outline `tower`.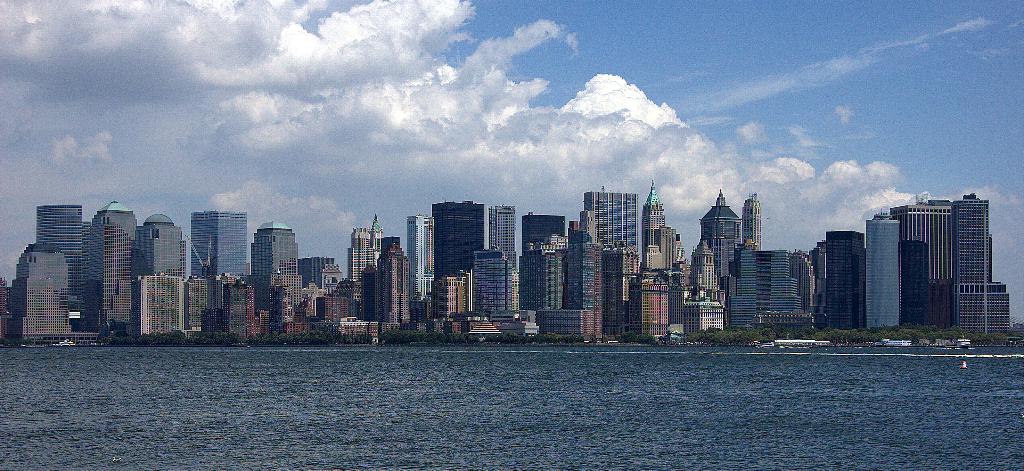
Outline: bbox=(406, 215, 436, 297).
